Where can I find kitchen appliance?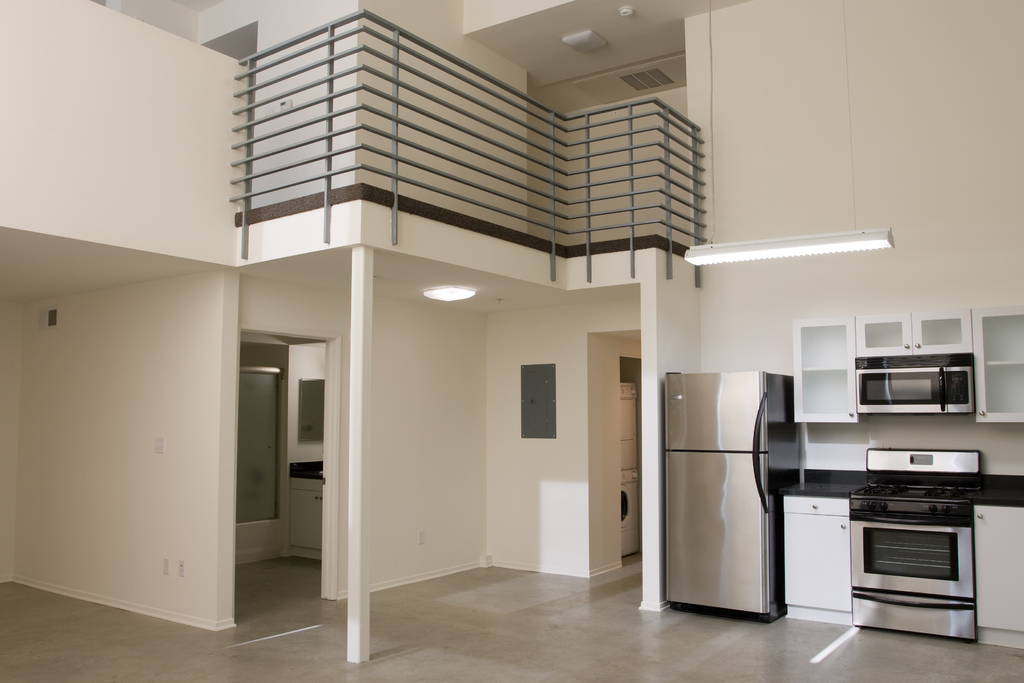
You can find it at [x1=648, y1=326, x2=811, y2=655].
